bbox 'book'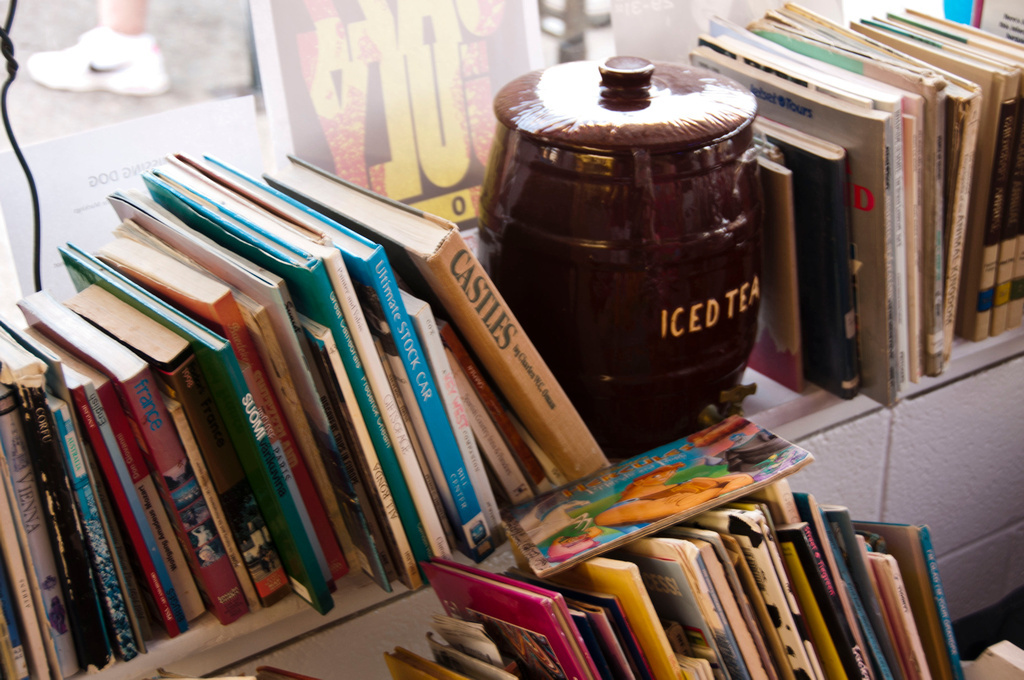
{"x1": 491, "y1": 409, "x2": 816, "y2": 583}
